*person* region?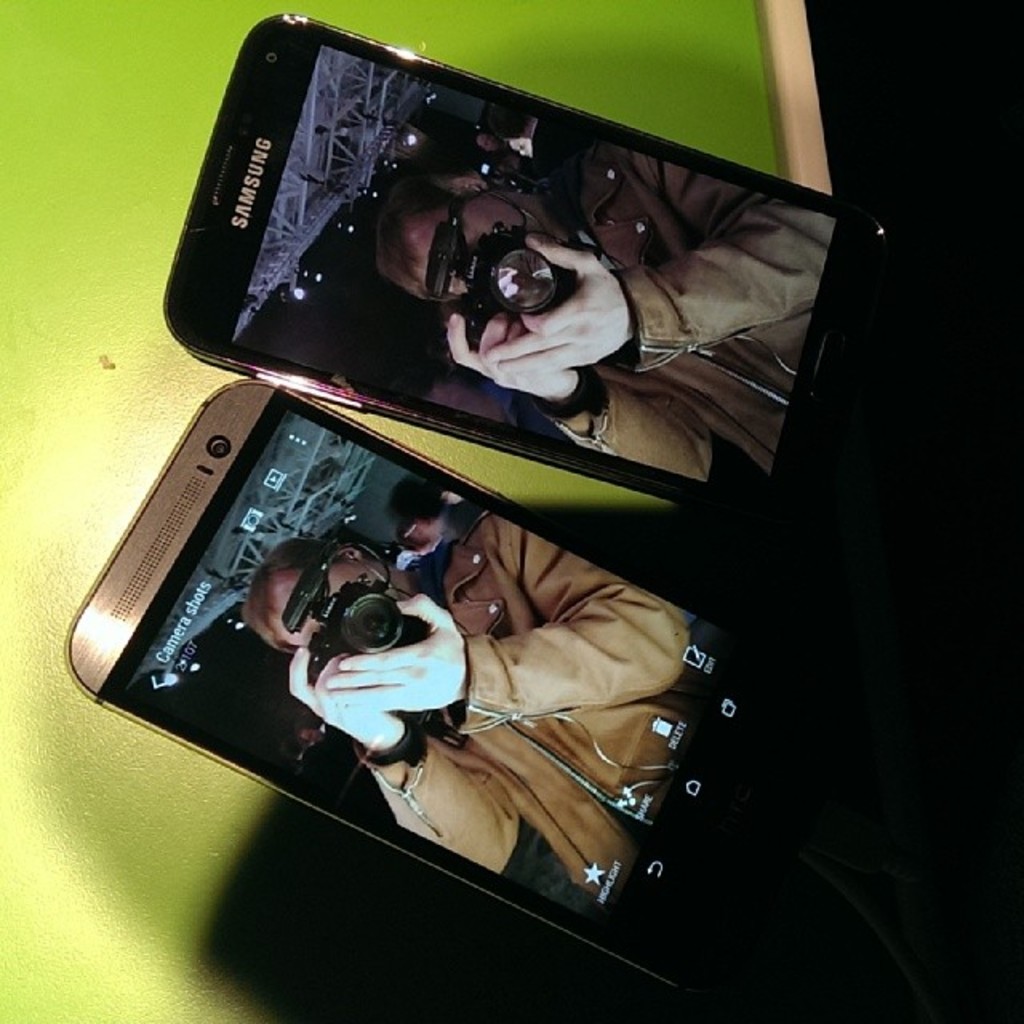
left=374, top=107, right=835, bottom=485
